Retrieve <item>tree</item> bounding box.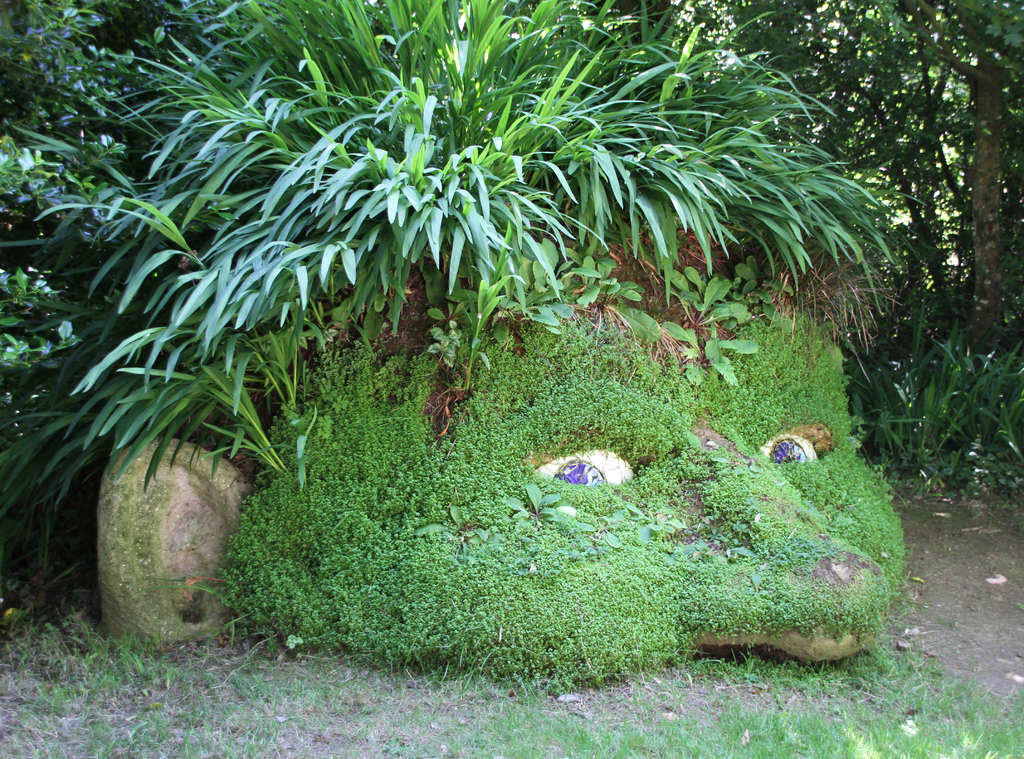
Bounding box: bbox=(691, 0, 1022, 359).
